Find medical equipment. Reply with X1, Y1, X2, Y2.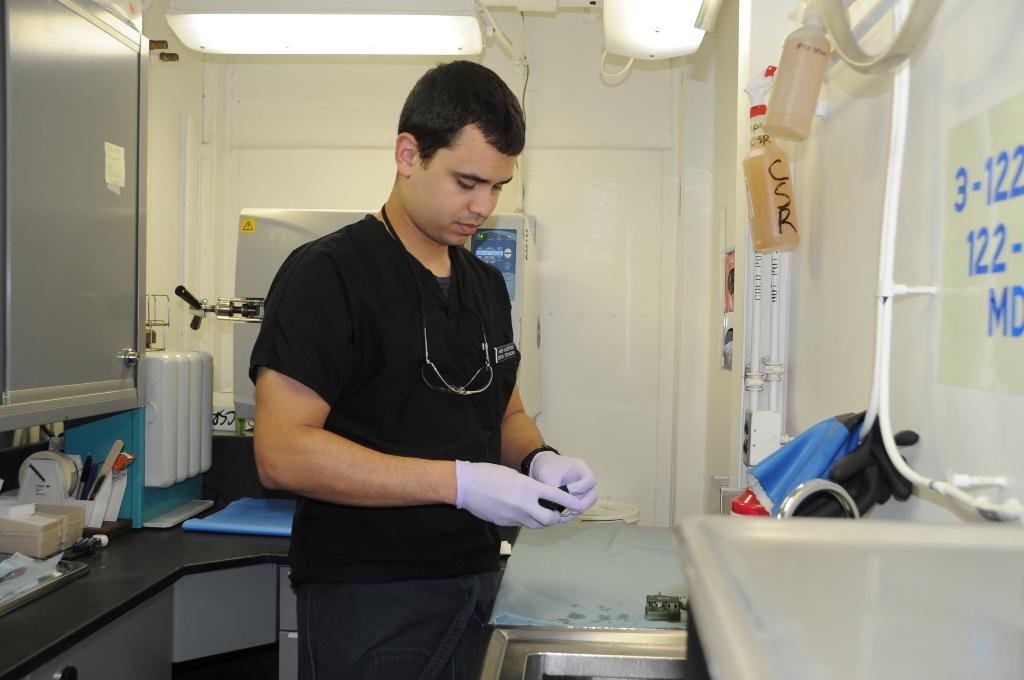
175, 283, 266, 332.
